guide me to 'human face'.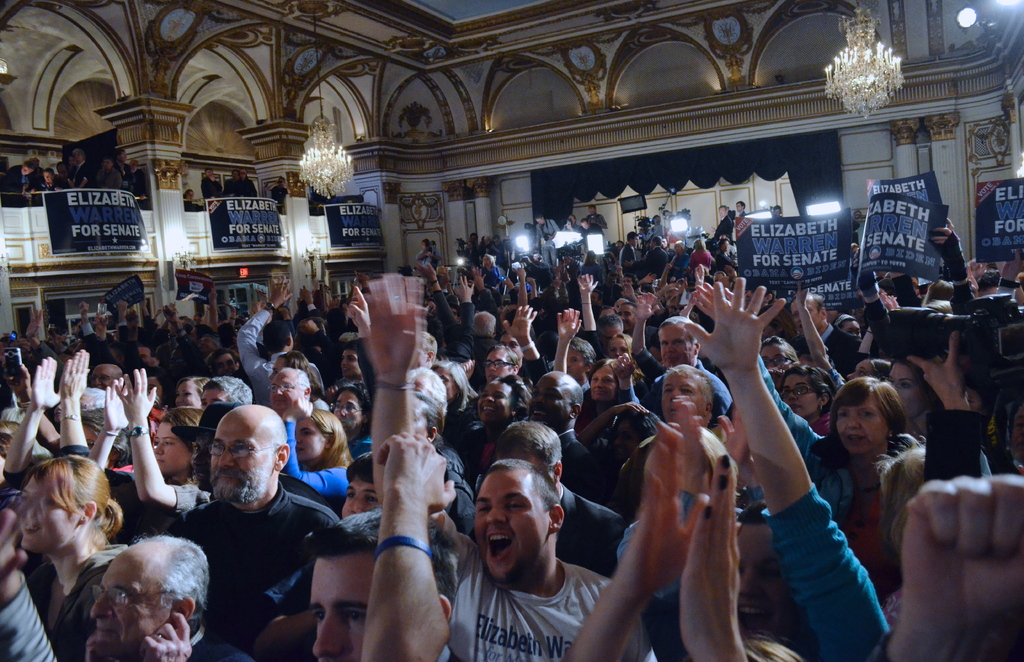
Guidance: <bbox>758, 340, 783, 369</bbox>.
